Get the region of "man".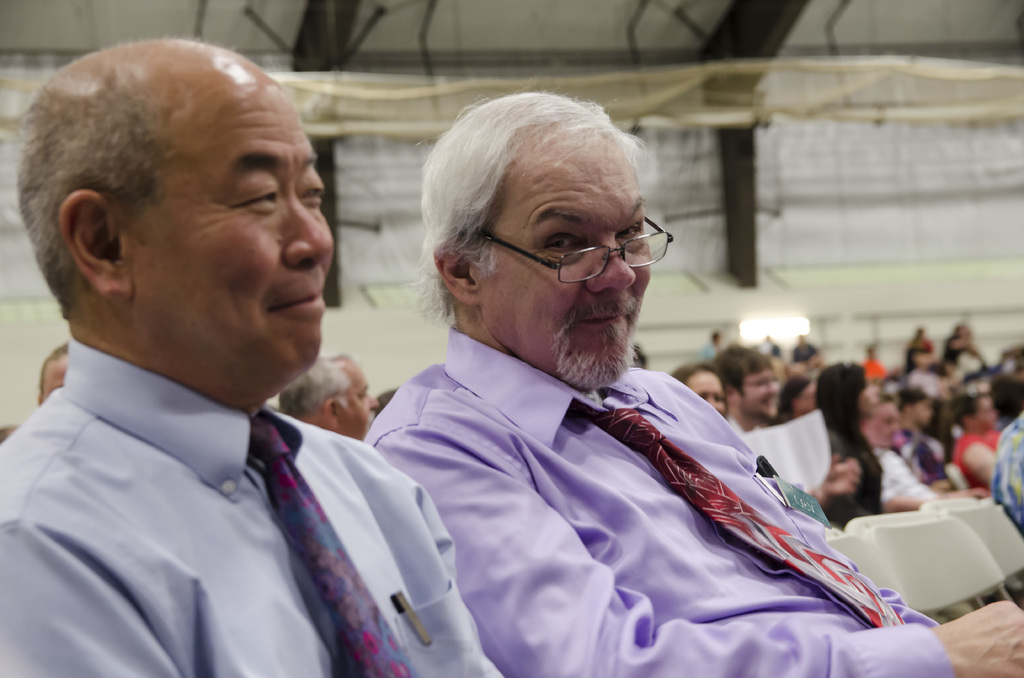
left=37, top=336, right=79, bottom=405.
